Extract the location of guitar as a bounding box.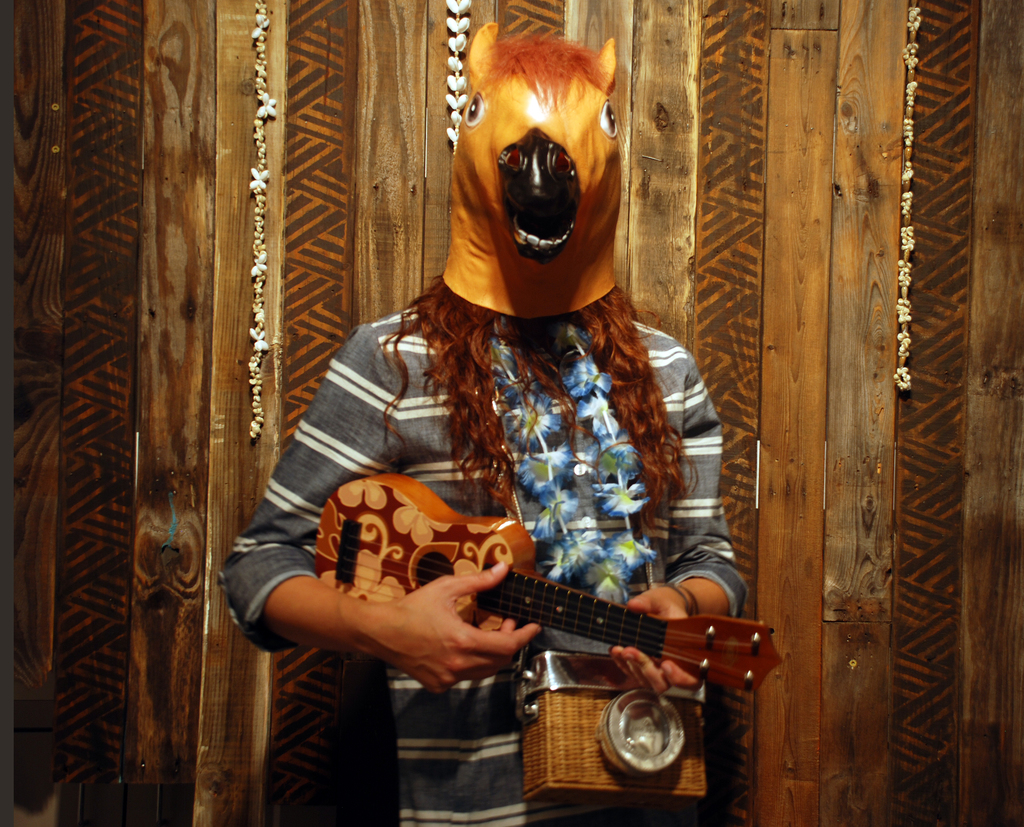
locate(325, 513, 795, 742).
